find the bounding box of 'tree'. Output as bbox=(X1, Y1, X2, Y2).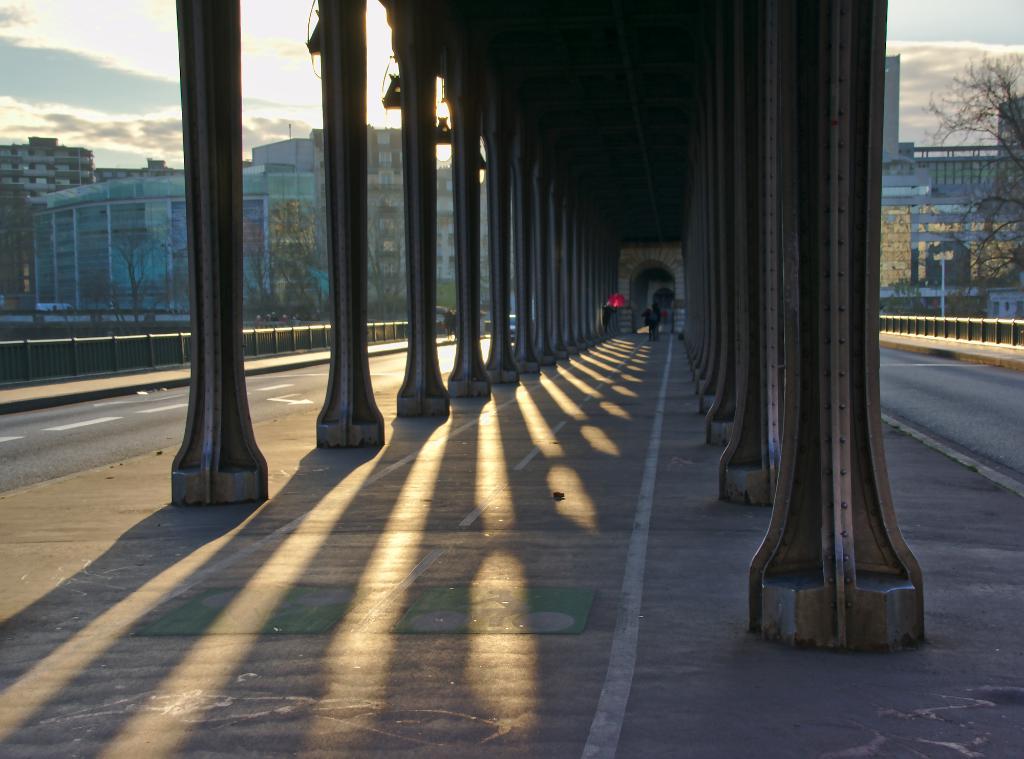
bbox=(926, 45, 1023, 178).
